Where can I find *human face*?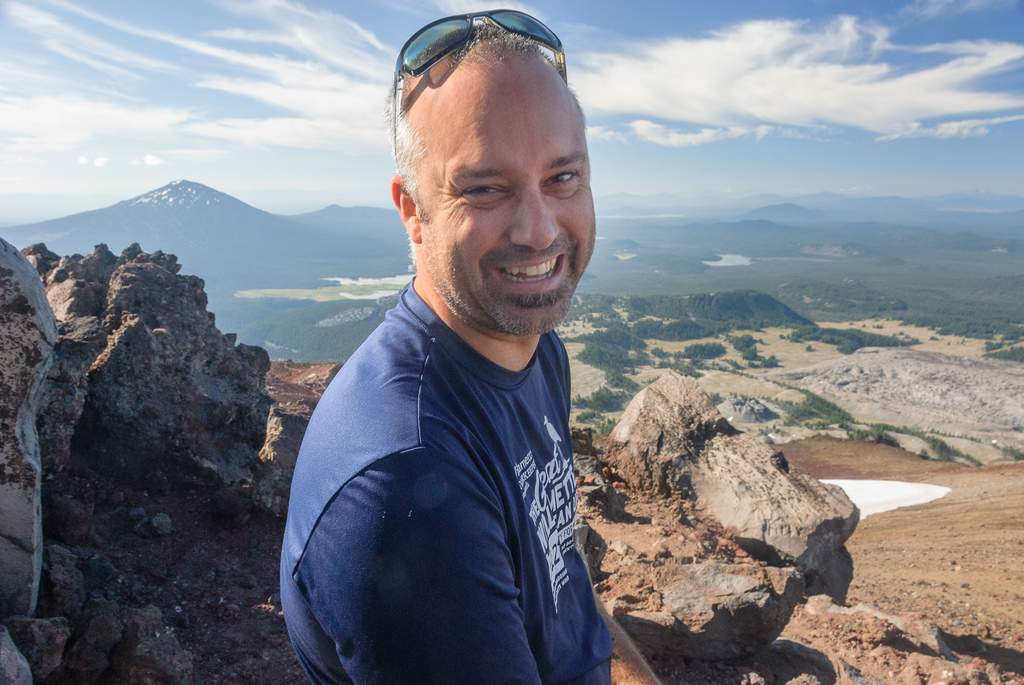
You can find it at left=412, top=71, right=596, bottom=343.
